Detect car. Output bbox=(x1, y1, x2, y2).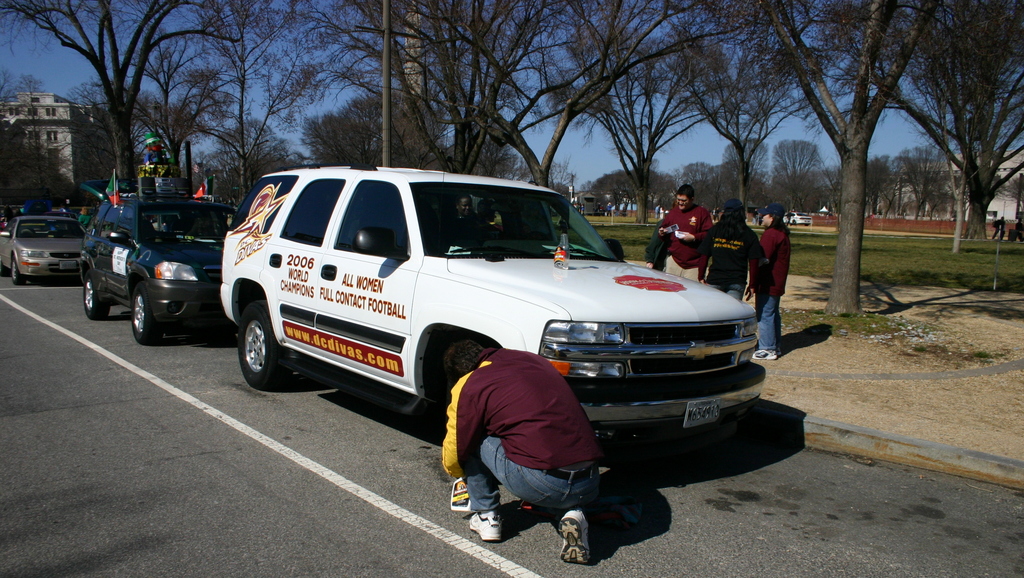
bbox=(4, 217, 87, 286).
